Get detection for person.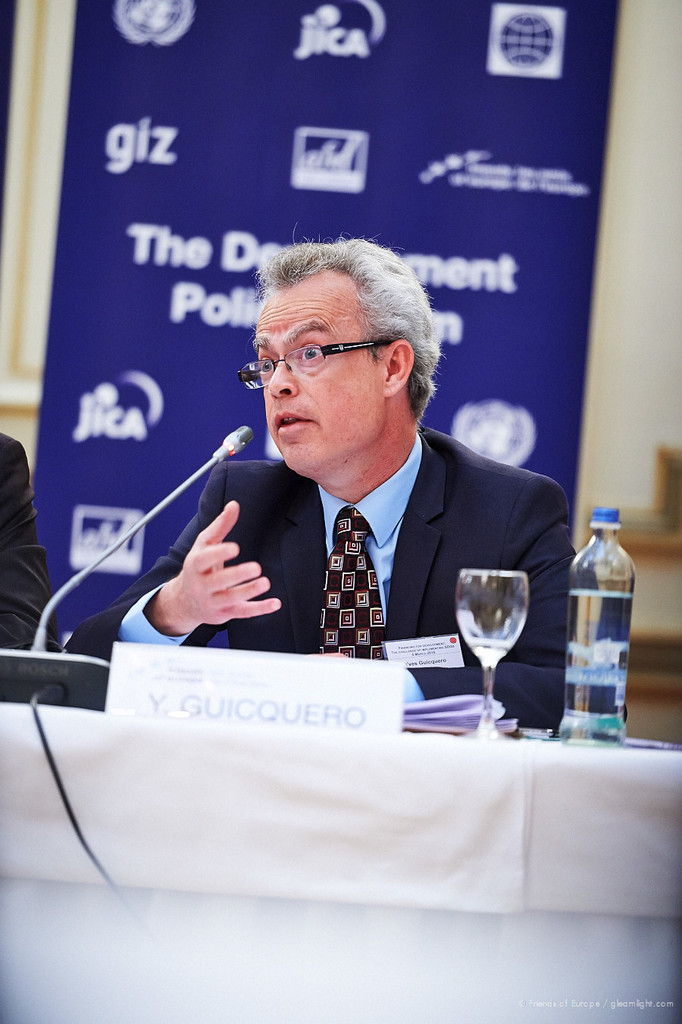
Detection: {"left": 0, "top": 429, "right": 59, "bottom": 652}.
